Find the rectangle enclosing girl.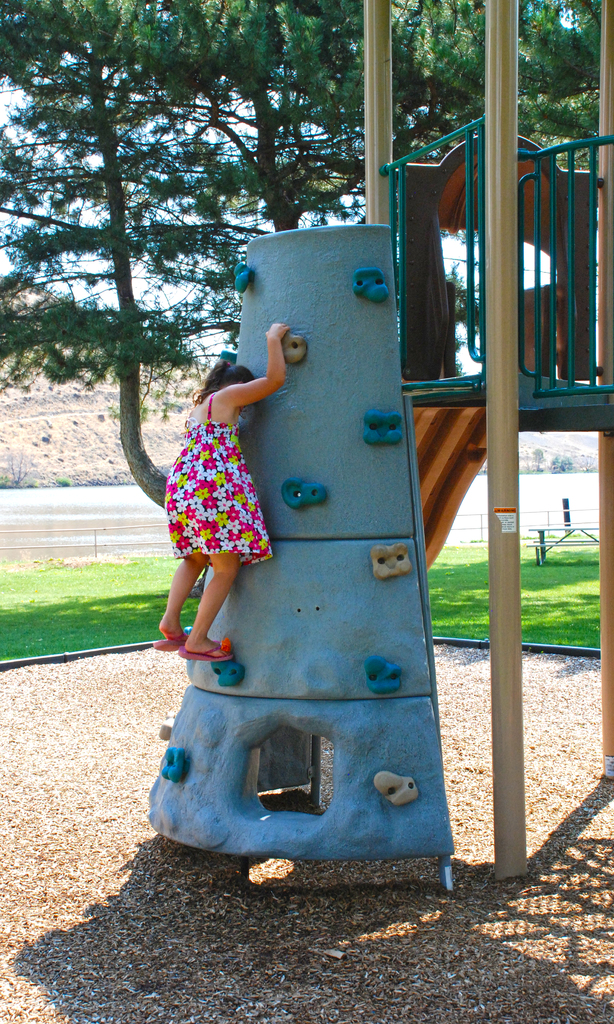
150 325 288 663.
